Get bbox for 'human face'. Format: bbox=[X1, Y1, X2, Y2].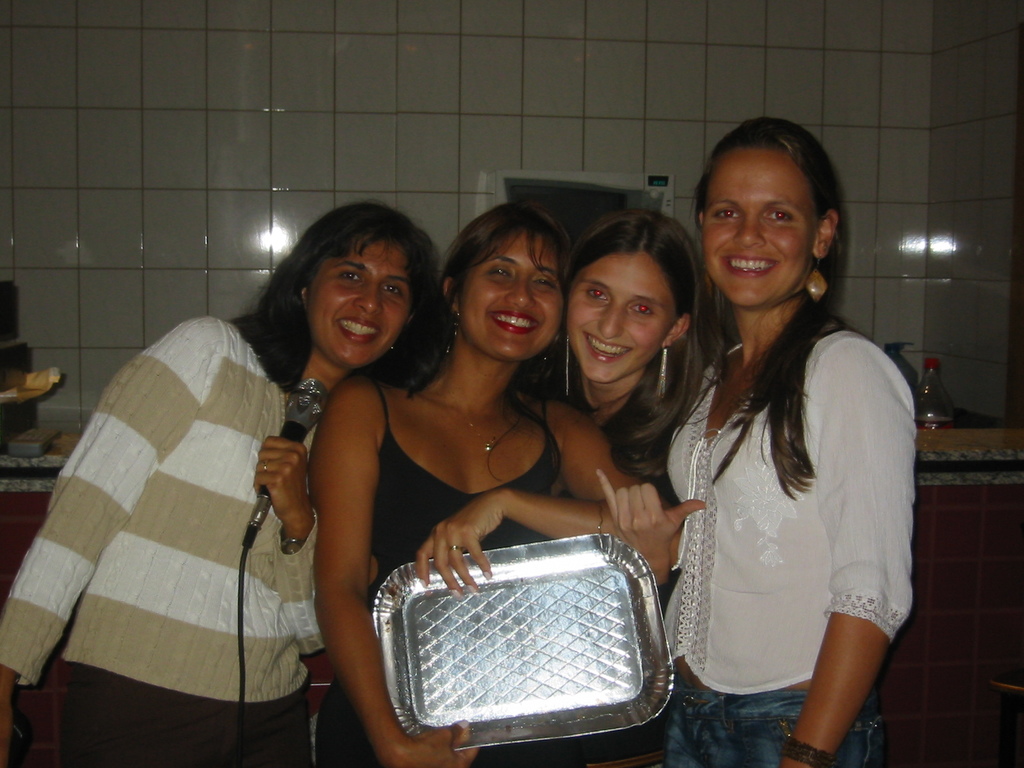
bbox=[705, 147, 820, 308].
